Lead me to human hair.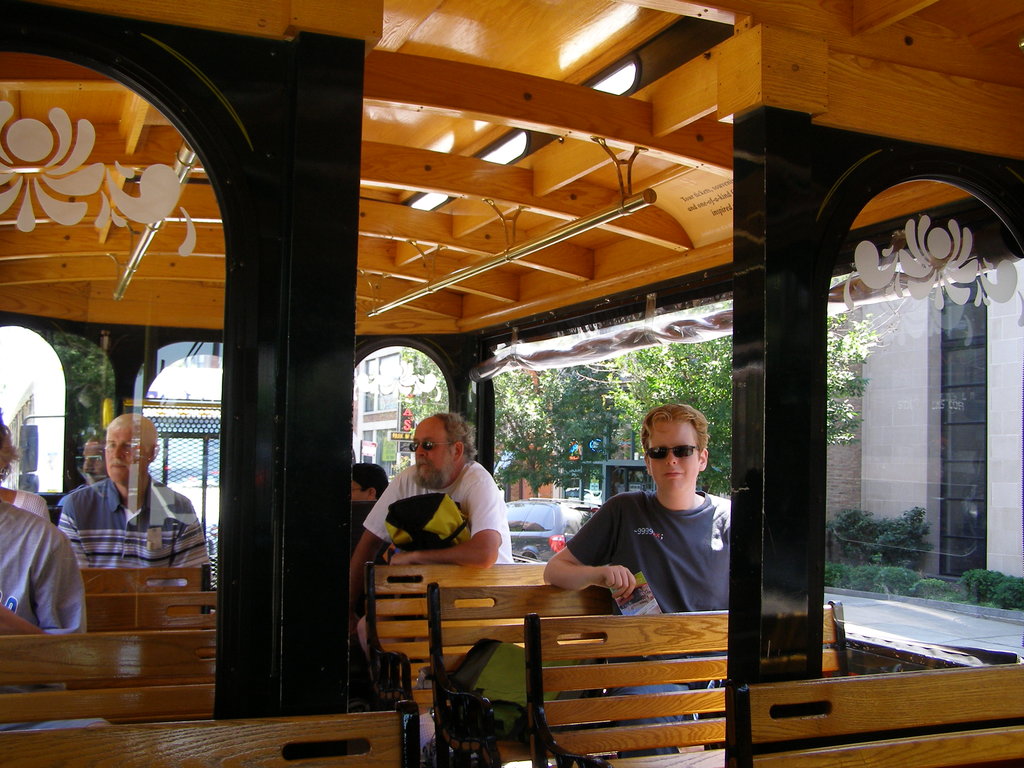
Lead to (x1=0, y1=406, x2=20, y2=486).
